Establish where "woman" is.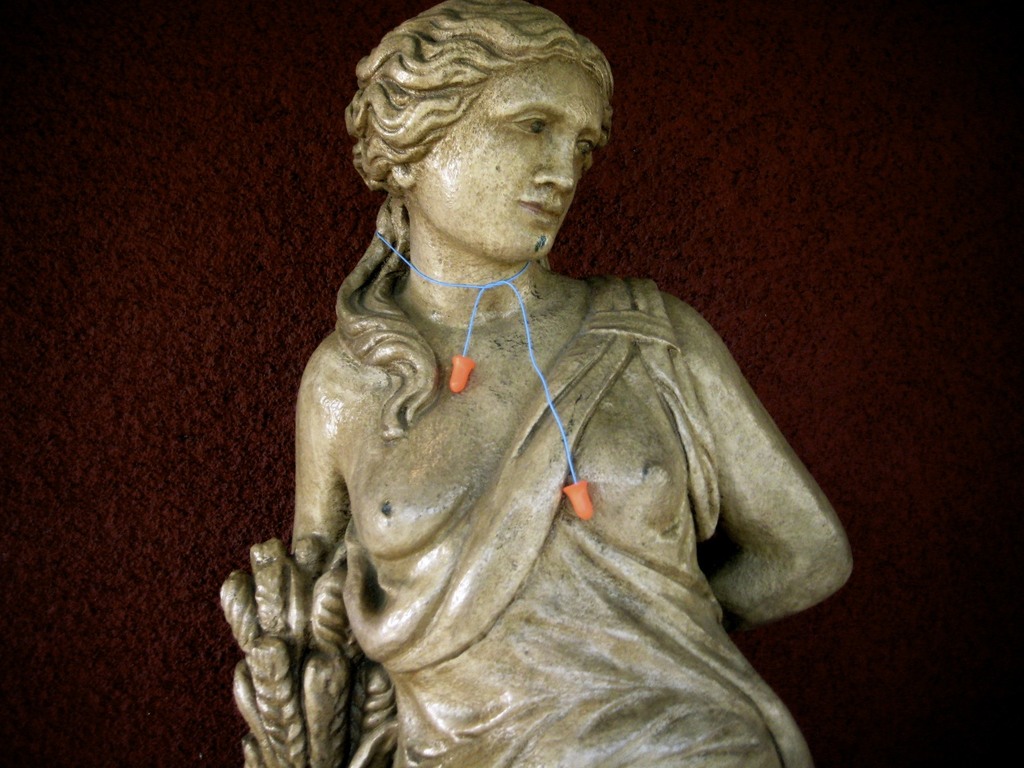
Established at pyautogui.locateOnScreen(215, 0, 890, 755).
